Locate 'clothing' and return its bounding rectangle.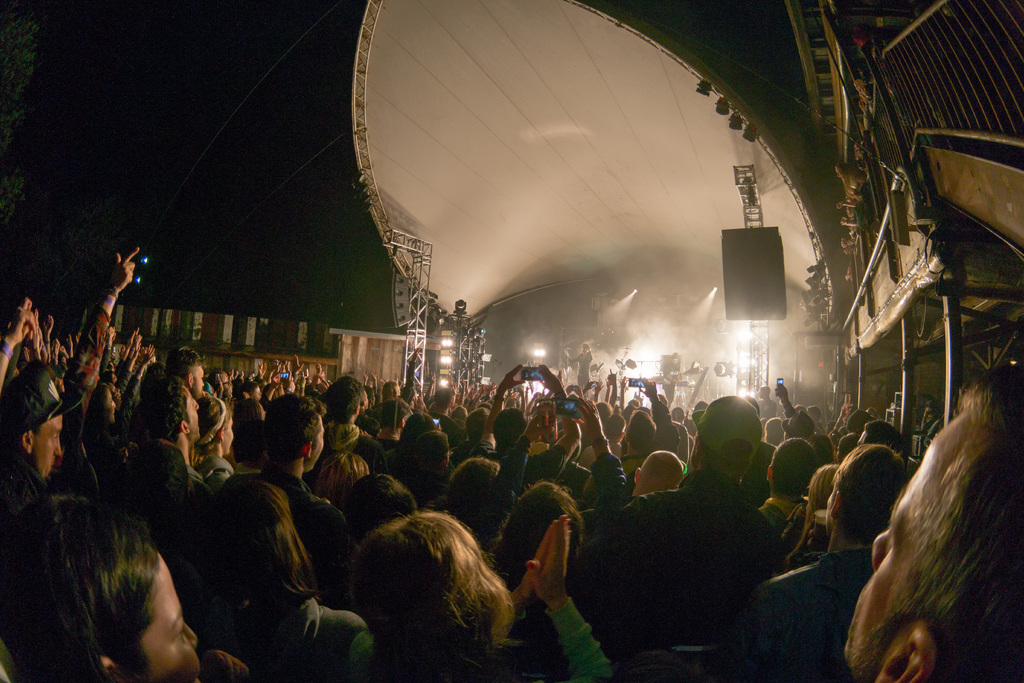
(x1=775, y1=521, x2=828, y2=567).
